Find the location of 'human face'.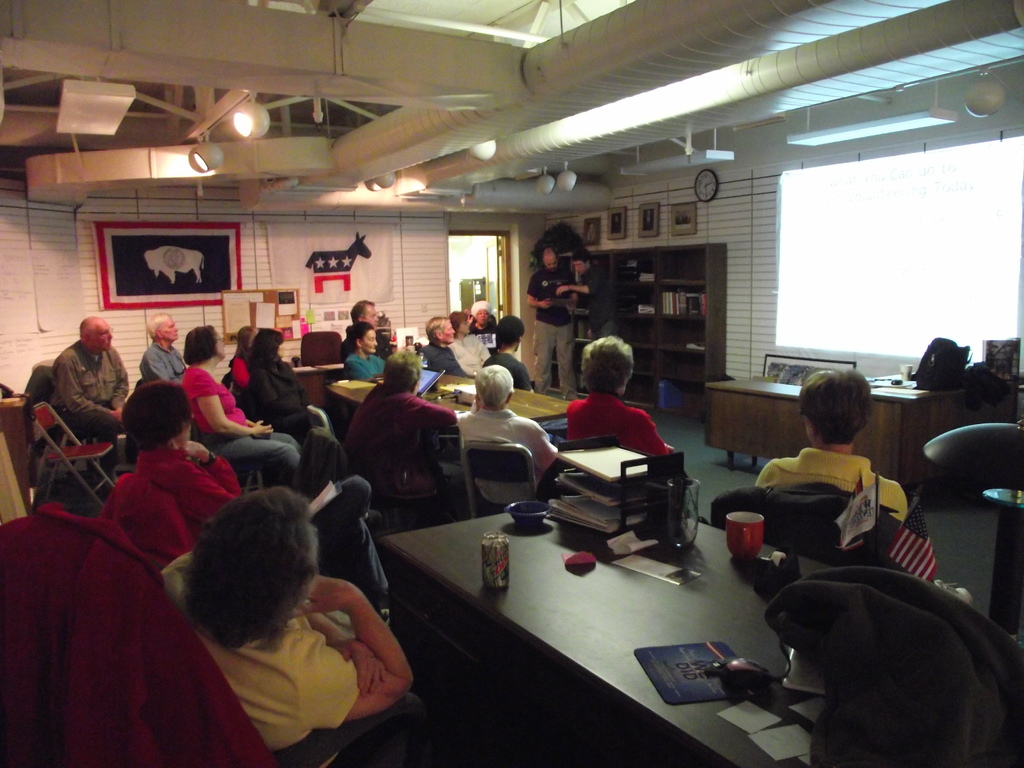
Location: rect(91, 322, 115, 353).
